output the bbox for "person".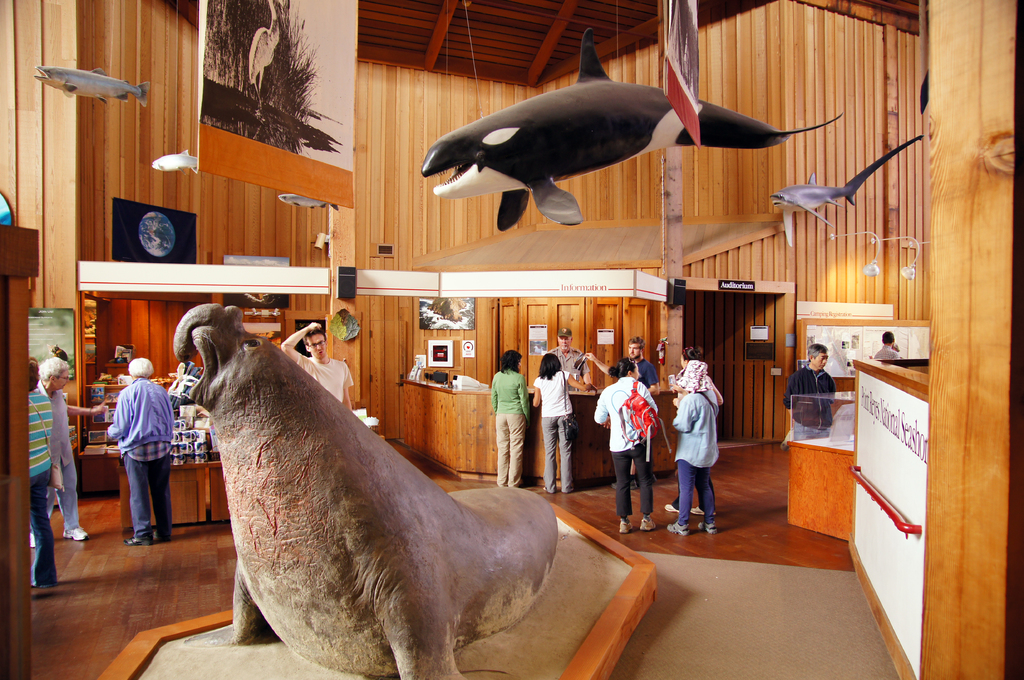
detection(548, 326, 593, 391).
